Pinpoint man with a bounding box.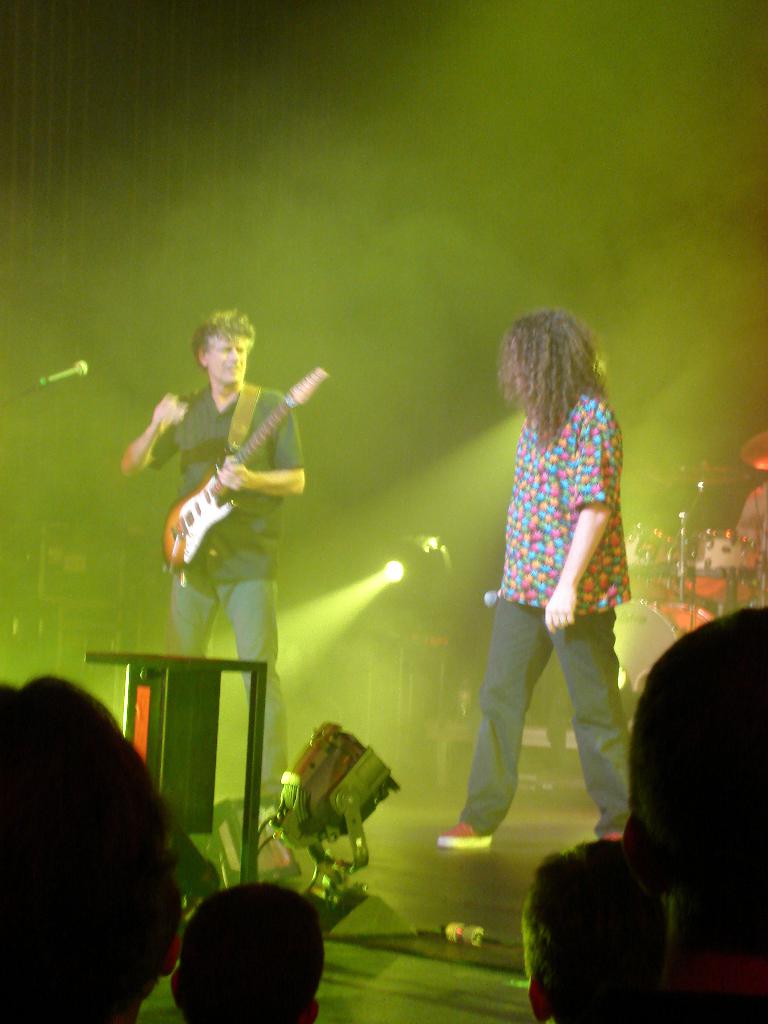
x1=519, y1=836, x2=676, y2=1023.
